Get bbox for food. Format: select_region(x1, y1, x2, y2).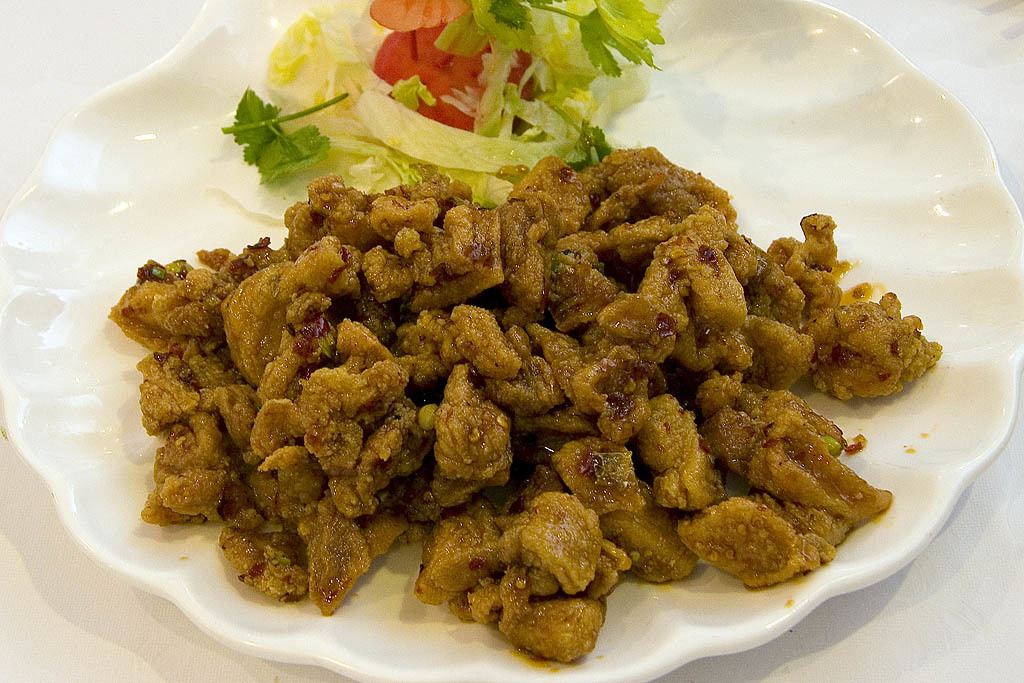
select_region(515, 639, 599, 675).
